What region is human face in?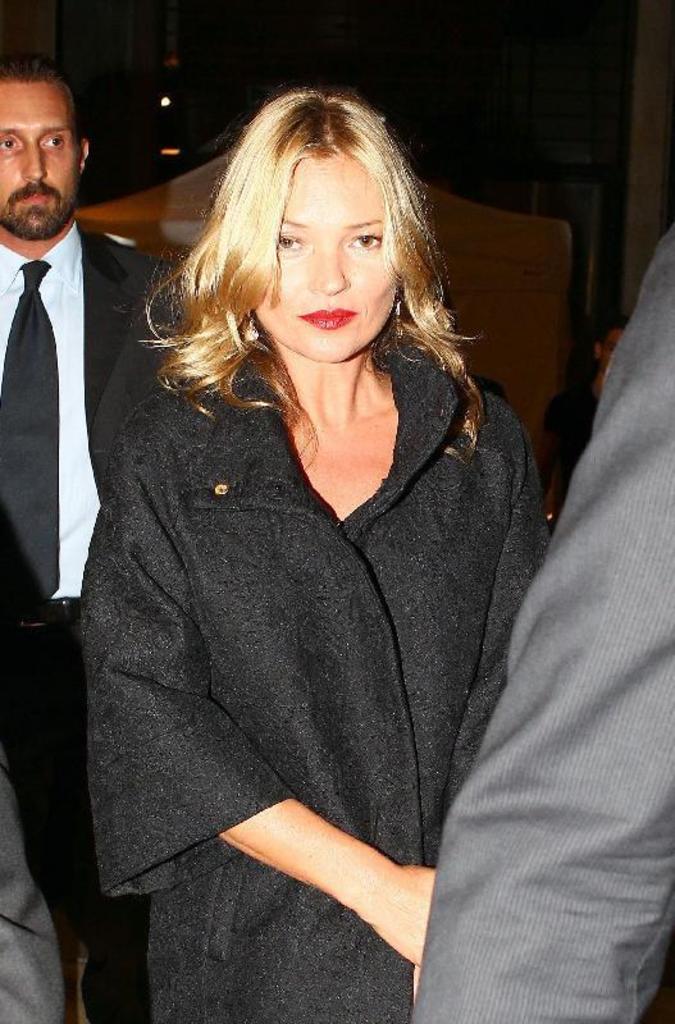
Rect(0, 87, 76, 241).
